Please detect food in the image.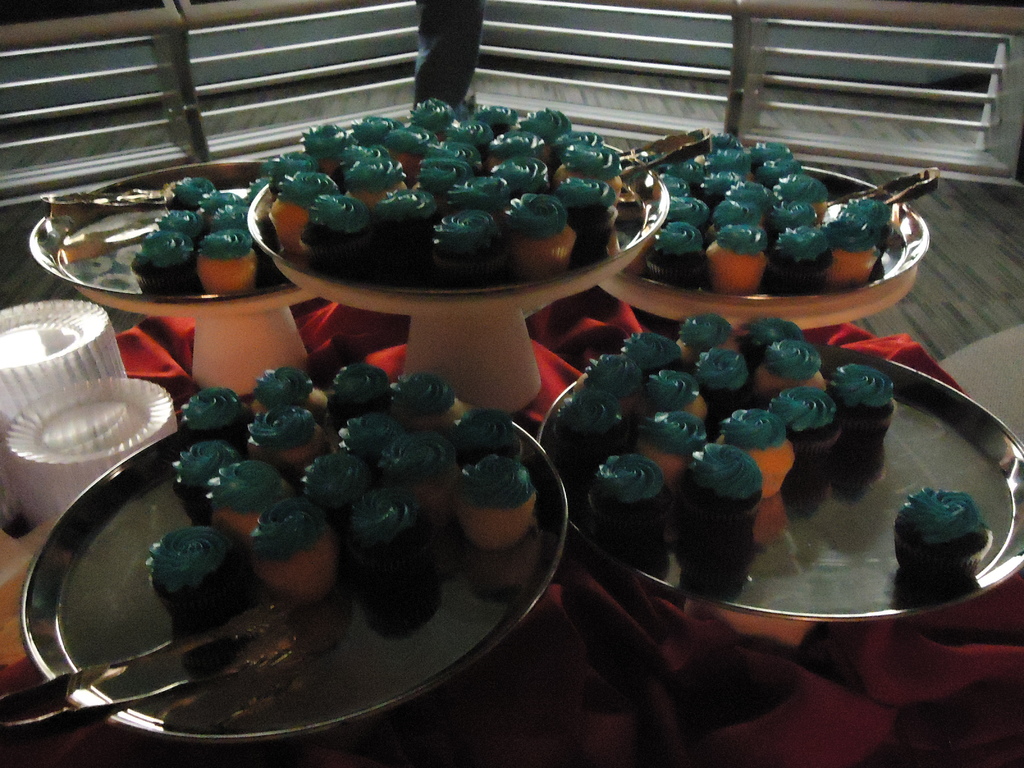
394 371 454 425.
